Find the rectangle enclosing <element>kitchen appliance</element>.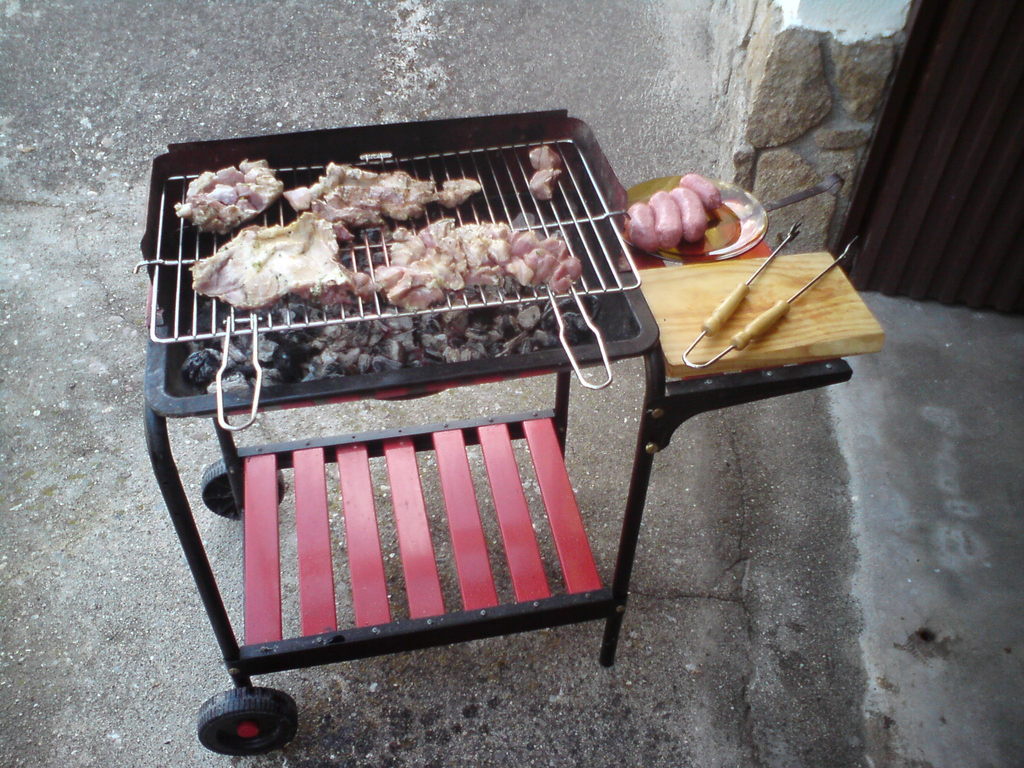
left=632, top=256, right=883, bottom=383.
